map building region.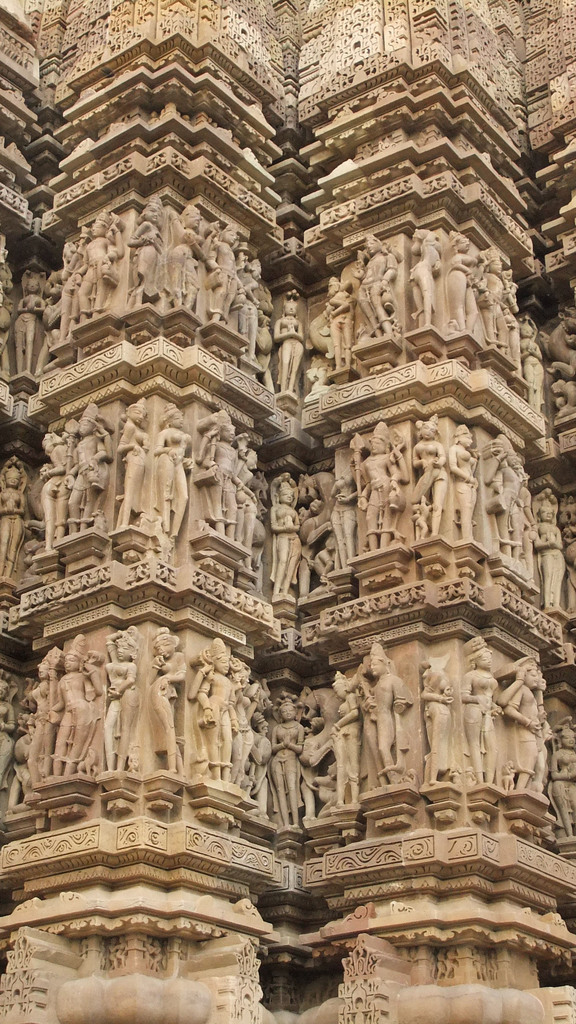
Mapped to bbox(0, 0, 575, 1023).
